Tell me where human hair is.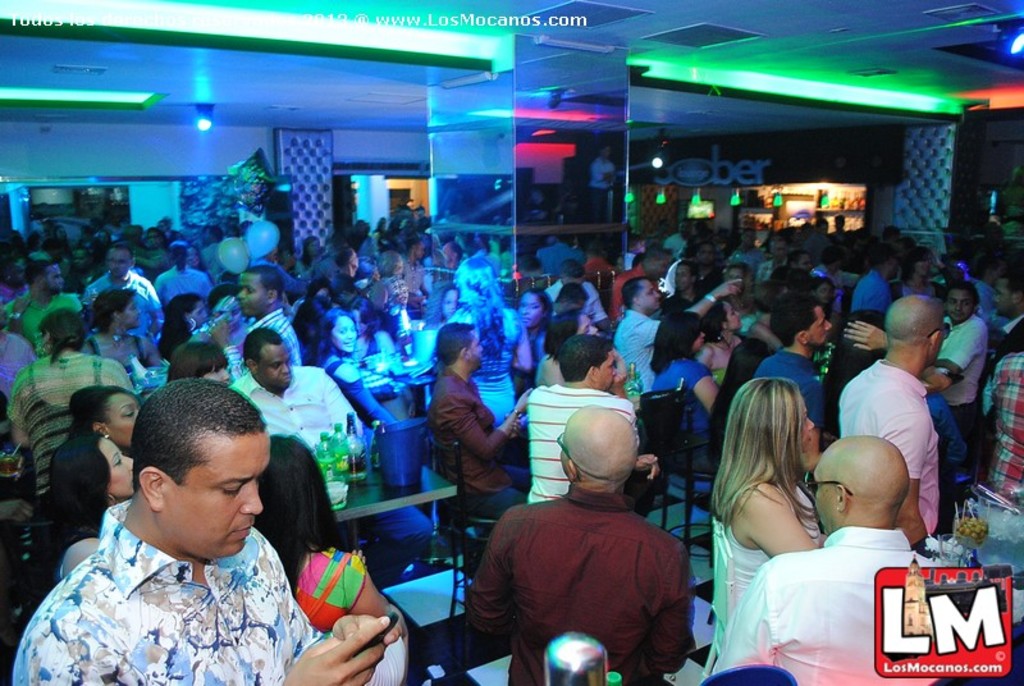
human hair is at {"left": 152, "top": 292, "right": 198, "bottom": 363}.
